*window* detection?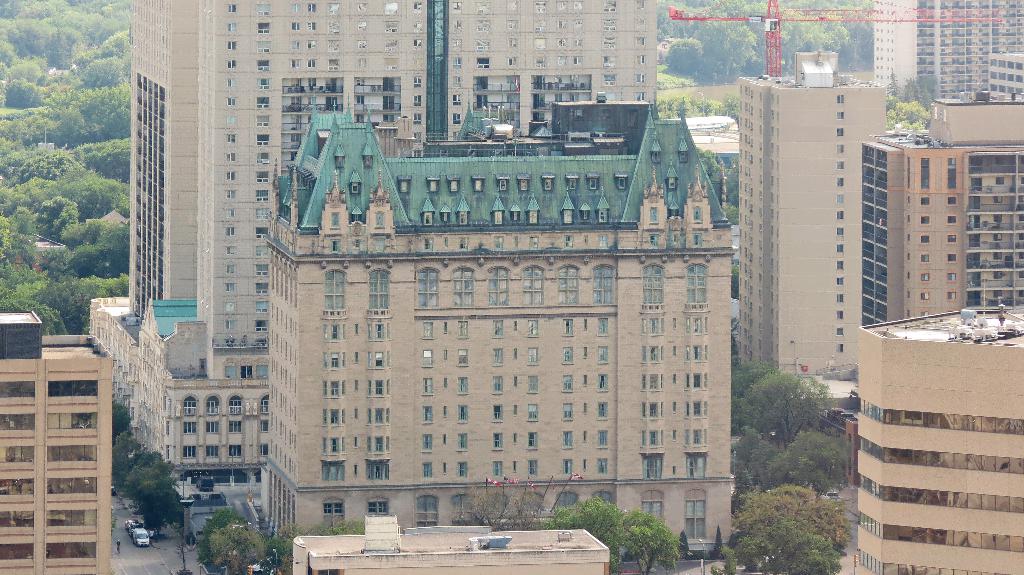
<box>597,431,608,447</box>
